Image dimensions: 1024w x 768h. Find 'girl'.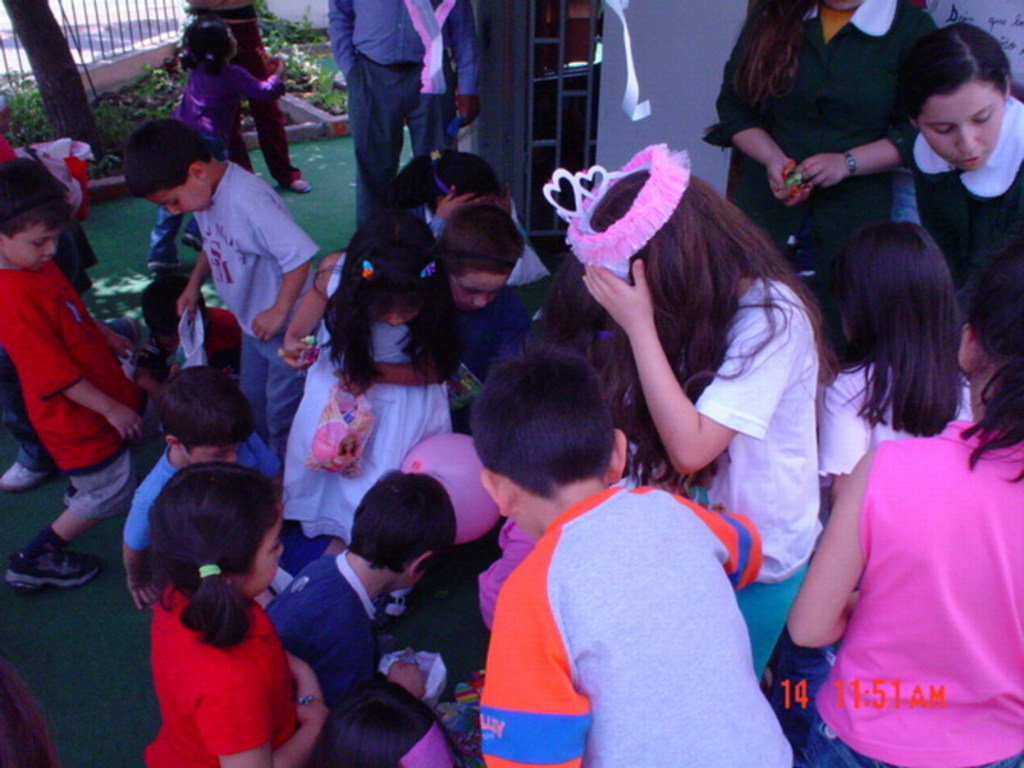
rect(908, 27, 1023, 282).
